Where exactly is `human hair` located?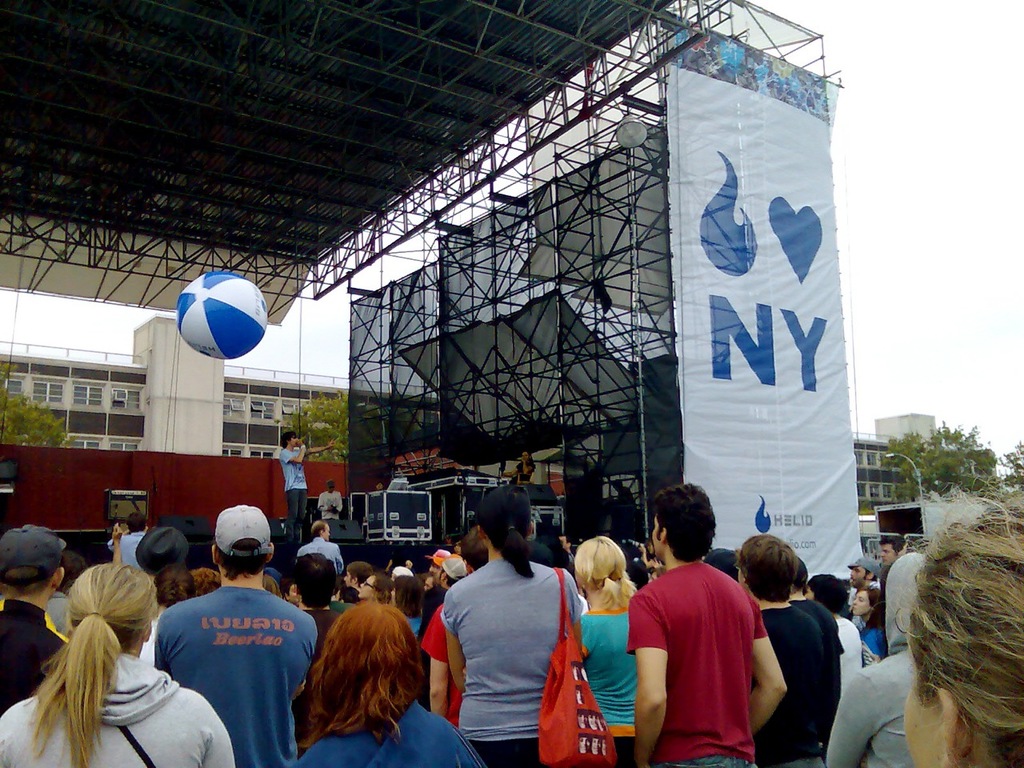
Its bounding box is locate(462, 526, 488, 566).
